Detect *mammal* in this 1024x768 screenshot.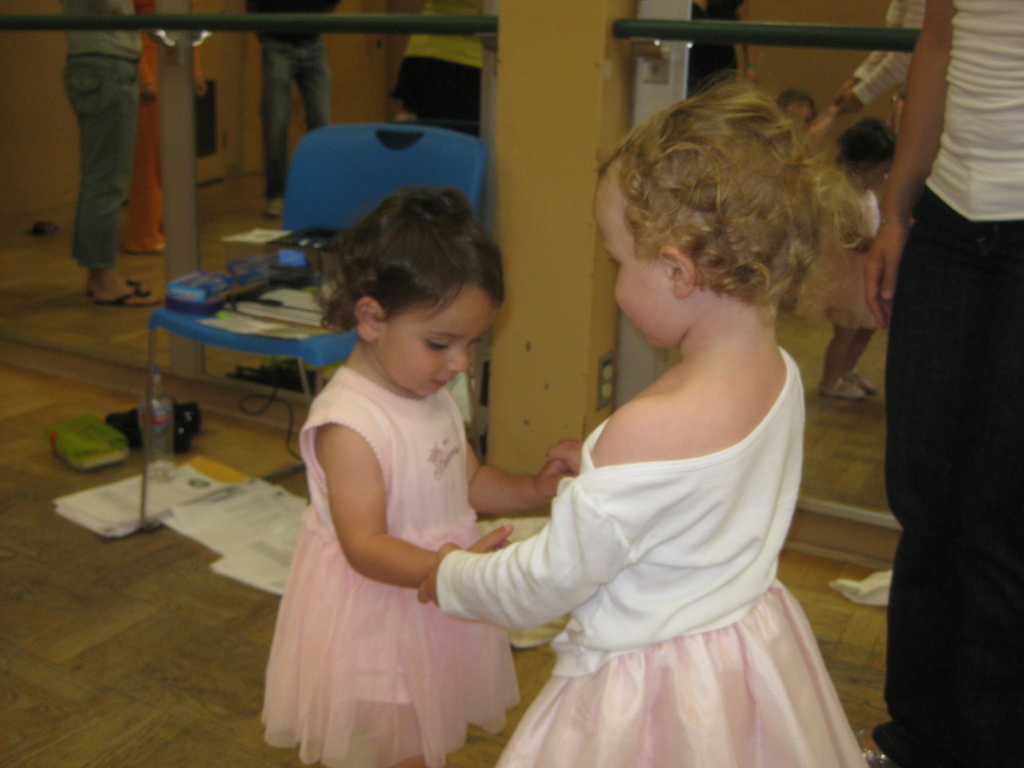
Detection: left=417, top=72, right=869, bottom=767.
